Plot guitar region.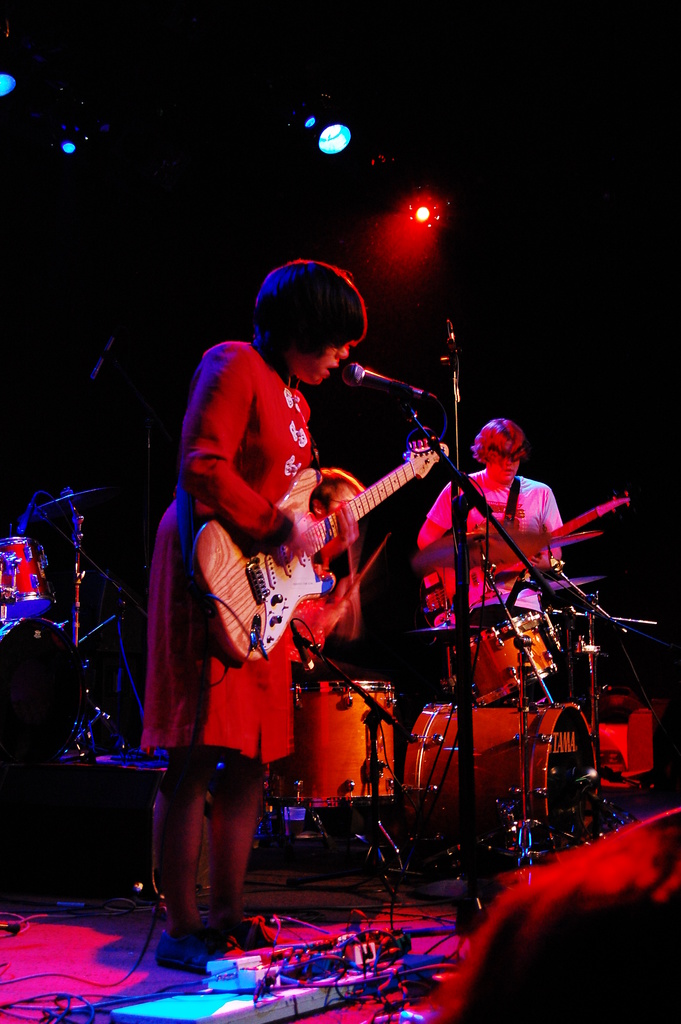
Plotted at locate(426, 488, 631, 611).
